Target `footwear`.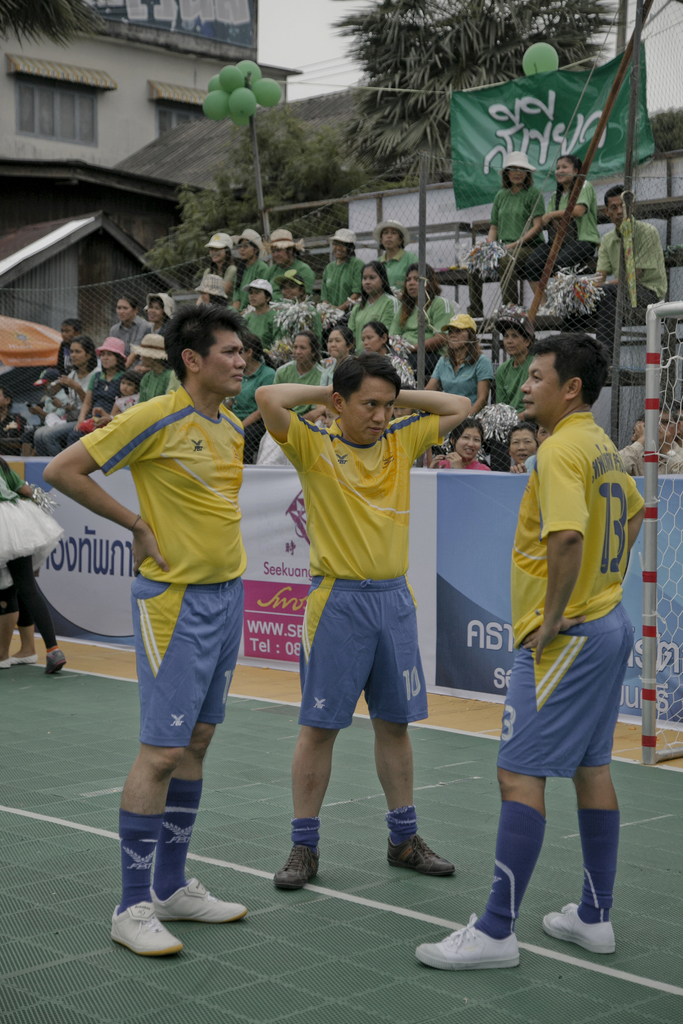
Target region: 148,874,250,925.
